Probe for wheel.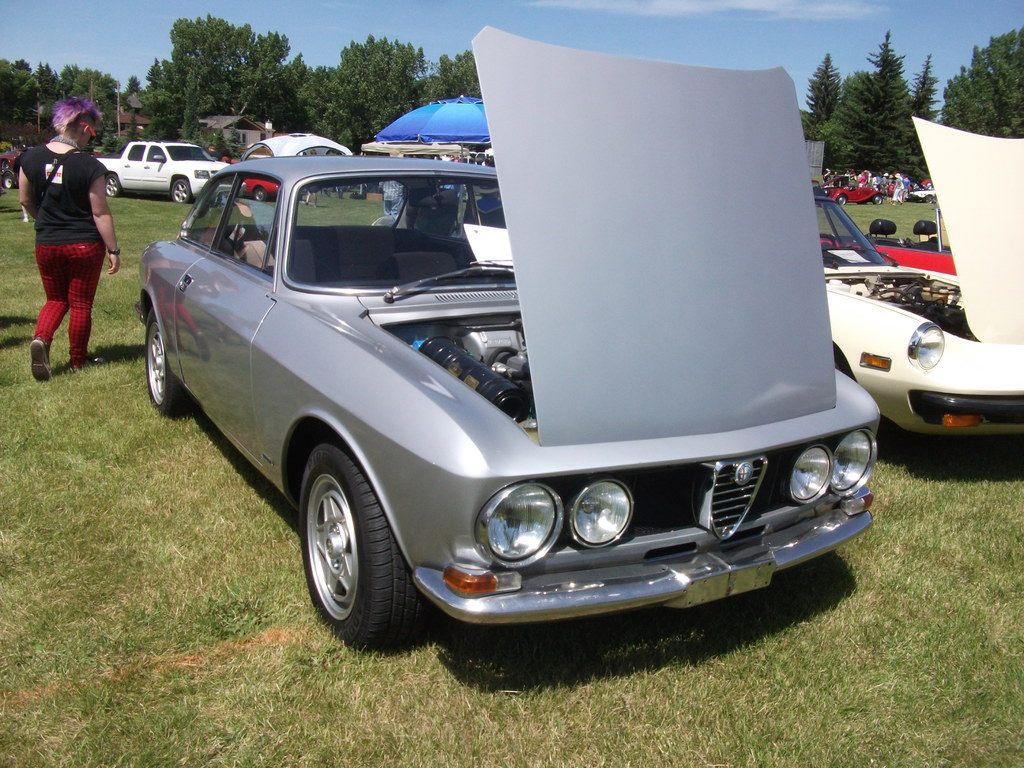
Probe result: crop(255, 183, 268, 203).
